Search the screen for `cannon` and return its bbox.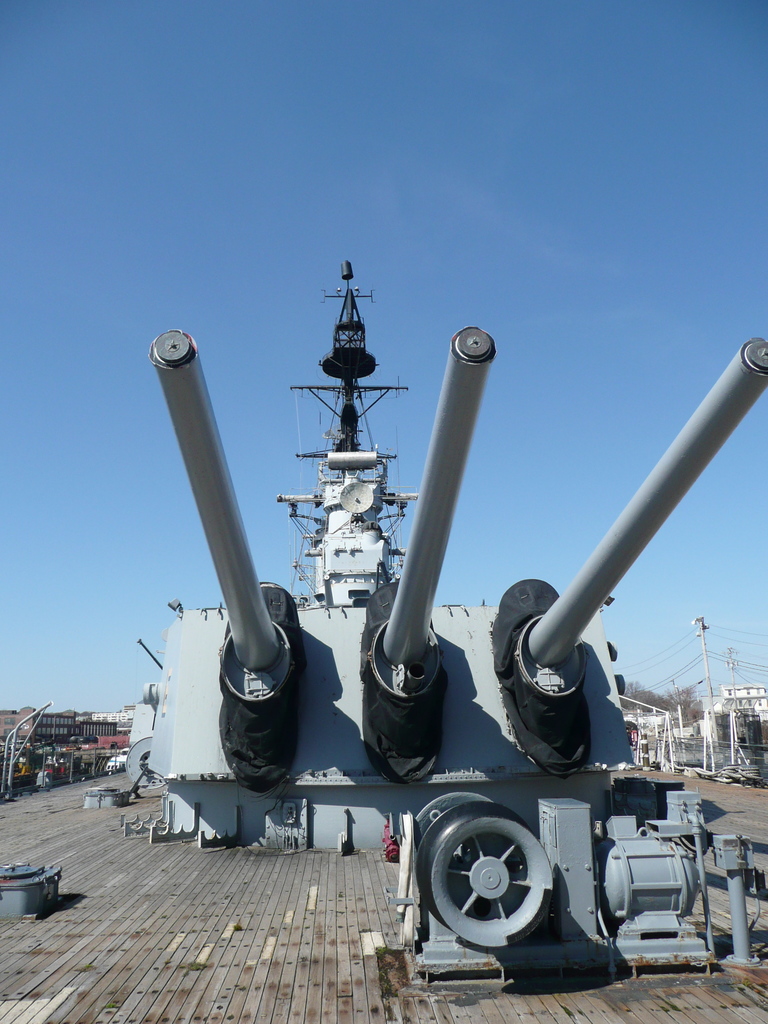
Found: x1=121, y1=321, x2=767, y2=867.
